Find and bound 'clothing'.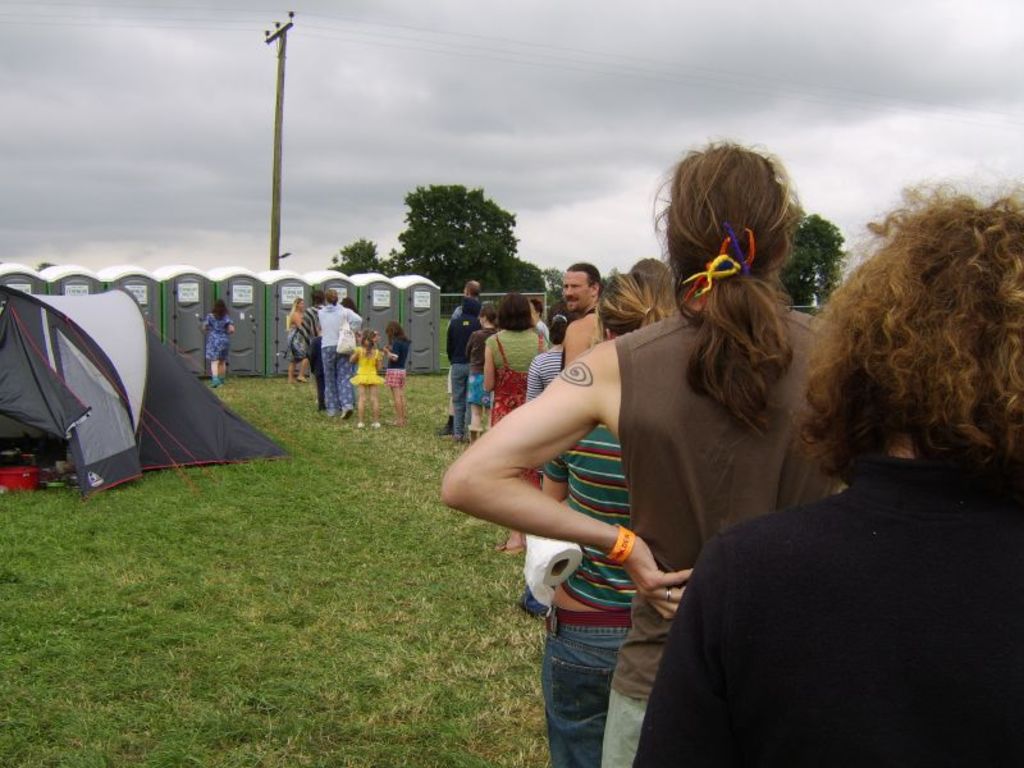
Bound: x1=463, y1=365, x2=486, y2=398.
